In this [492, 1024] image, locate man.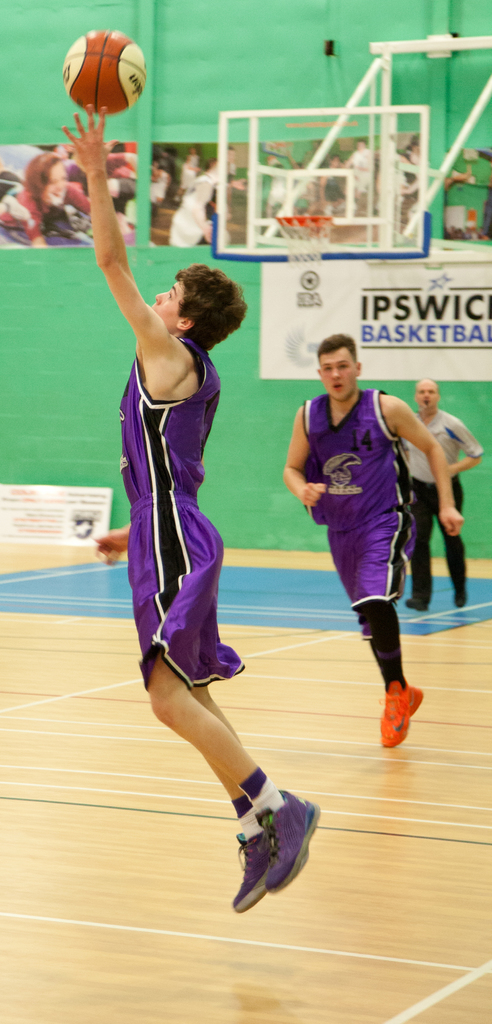
Bounding box: bbox=(396, 380, 487, 621).
